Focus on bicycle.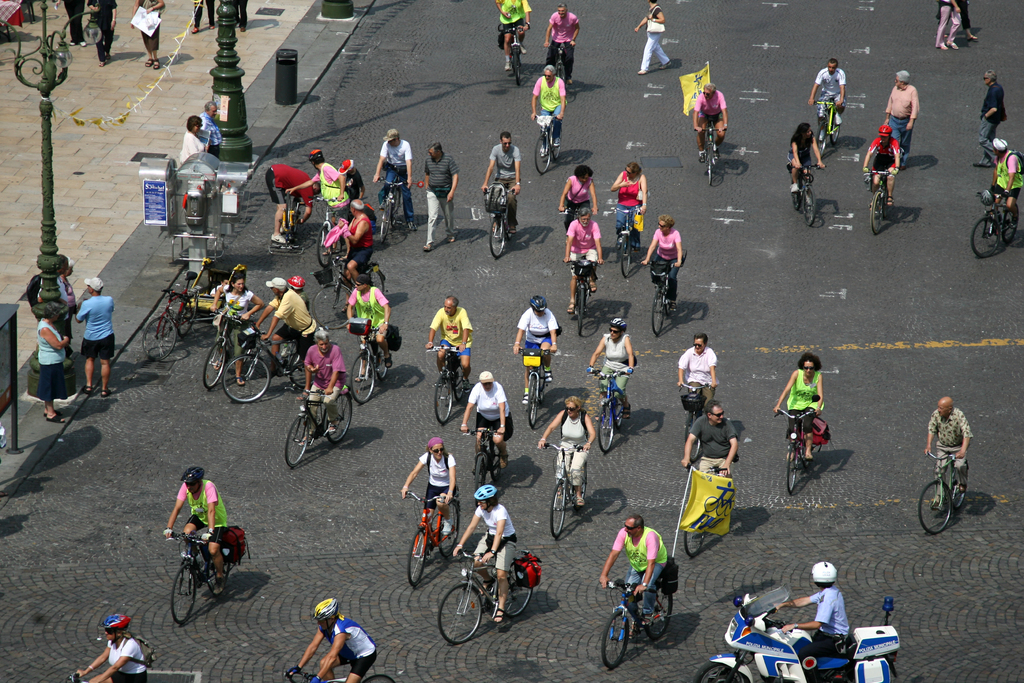
Focused at 916, 452, 970, 537.
